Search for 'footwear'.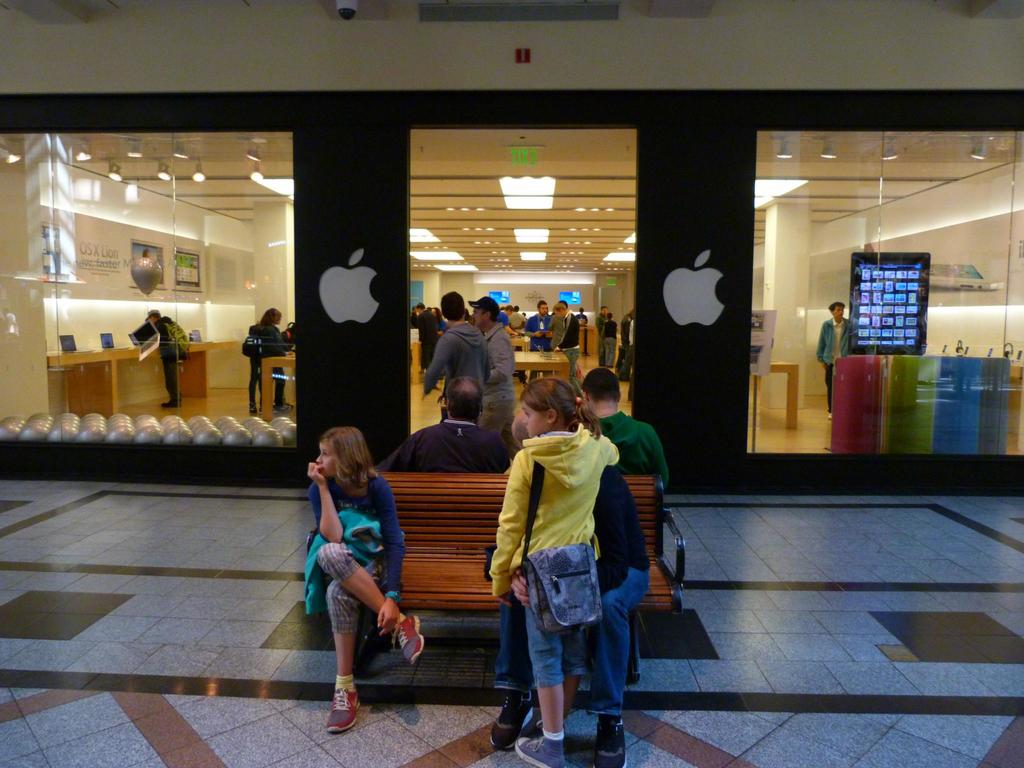
Found at 250:402:261:415.
